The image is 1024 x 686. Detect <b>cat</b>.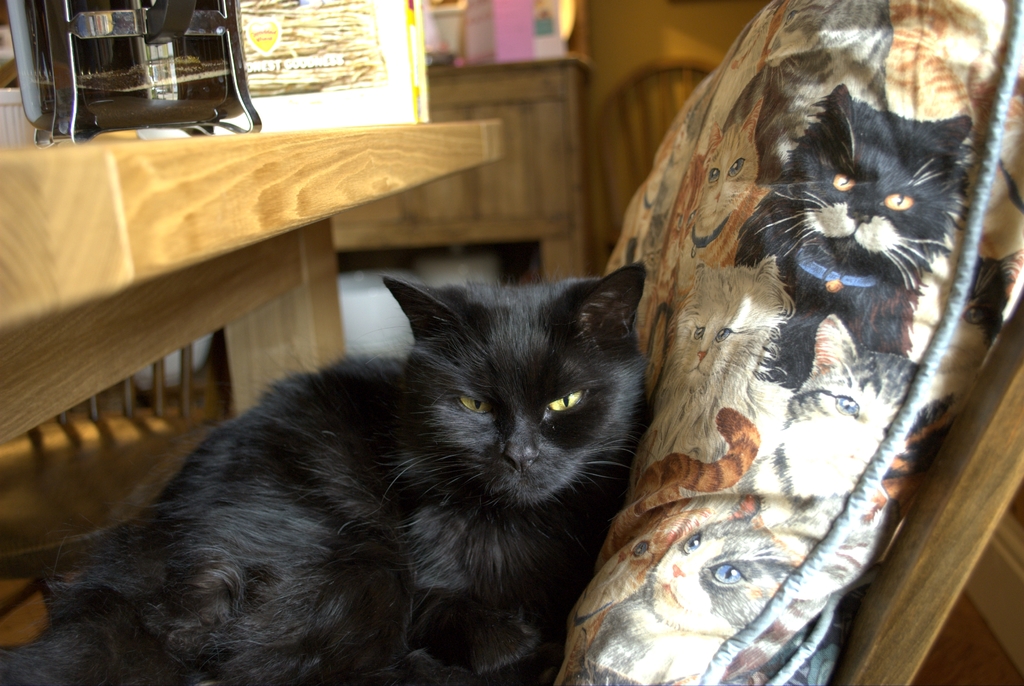
Detection: <bbox>4, 276, 650, 685</bbox>.
